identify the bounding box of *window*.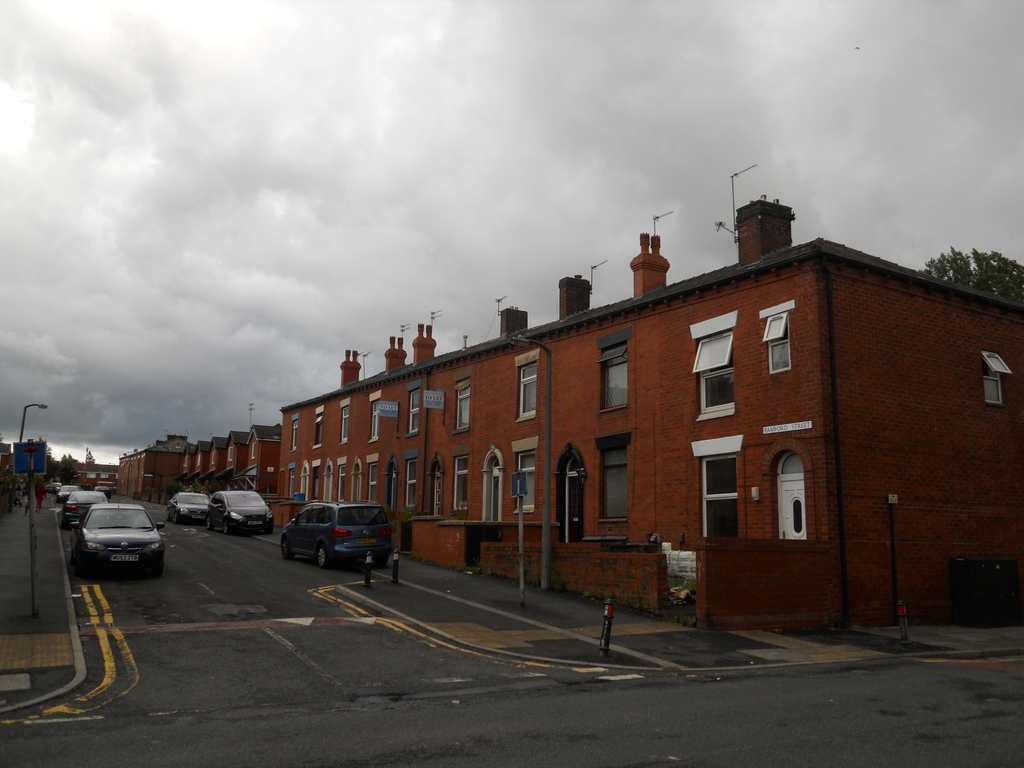
x1=406, y1=460, x2=417, y2=508.
